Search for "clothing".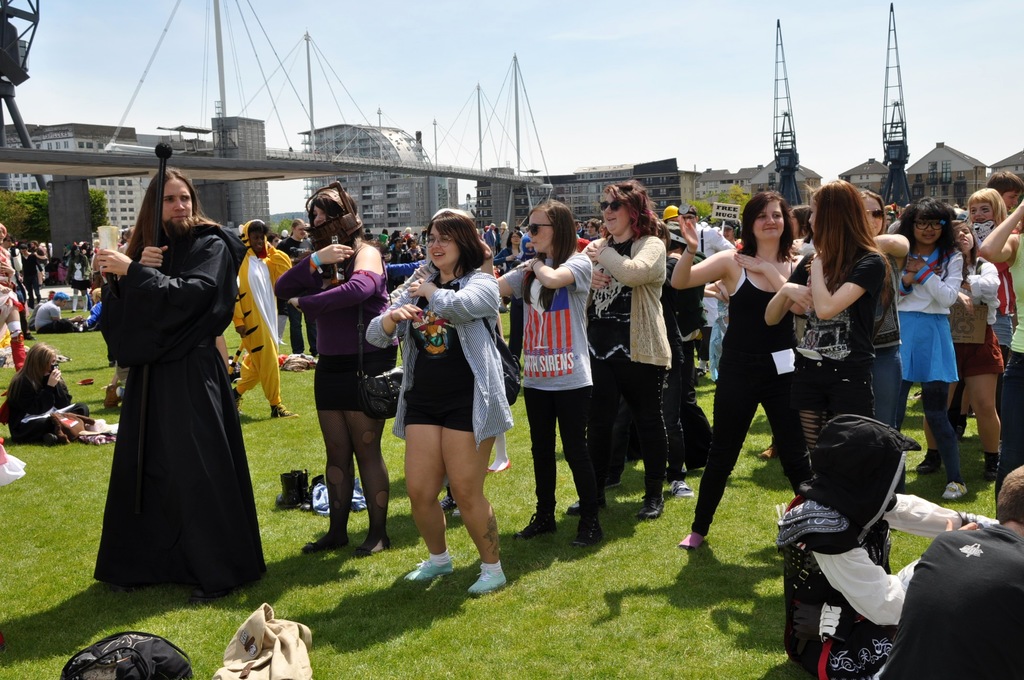
Found at [left=0, top=240, right=24, bottom=324].
